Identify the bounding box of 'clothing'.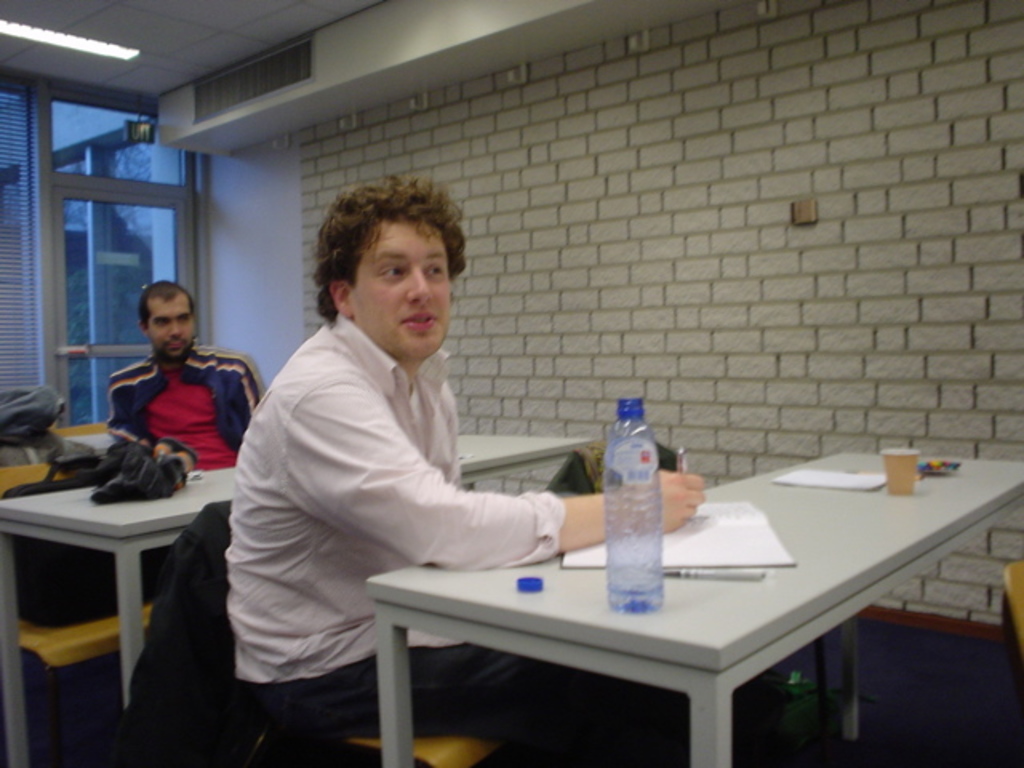
box(226, 312, 595, 766).
